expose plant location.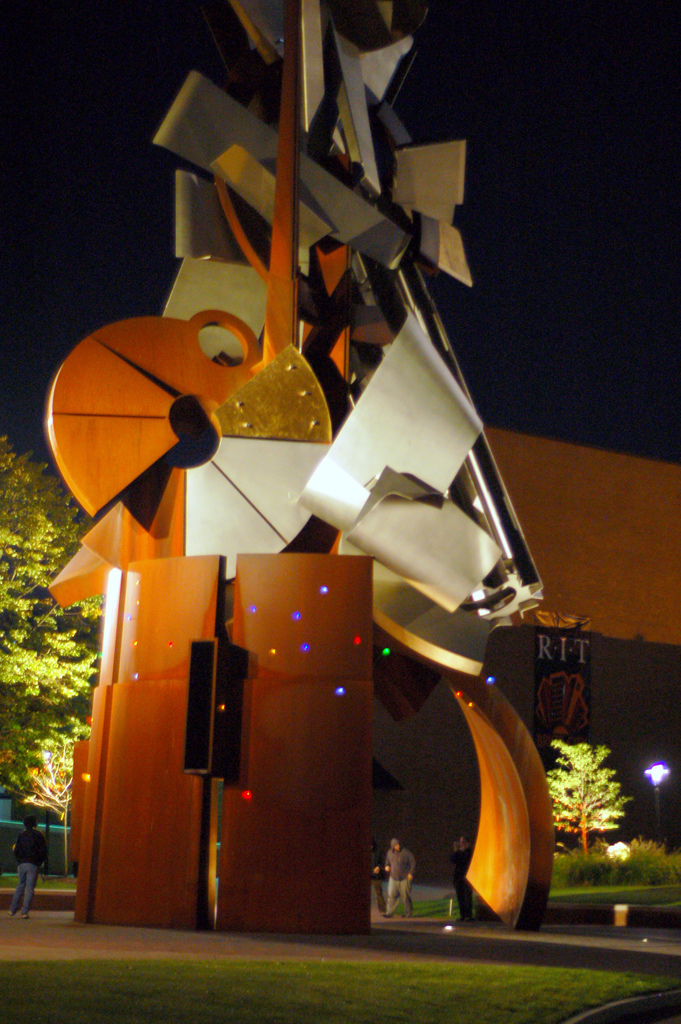
Exposed at [545, 831, 680, 912].
